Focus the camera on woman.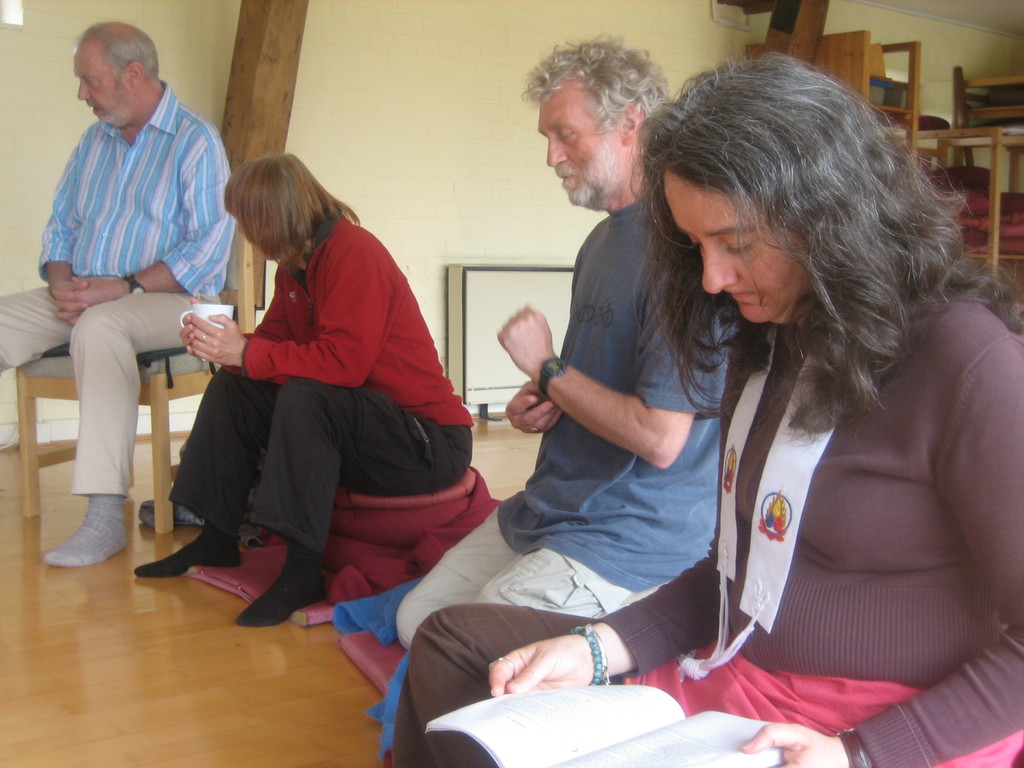
Focus region: 390:45:1023:767.
